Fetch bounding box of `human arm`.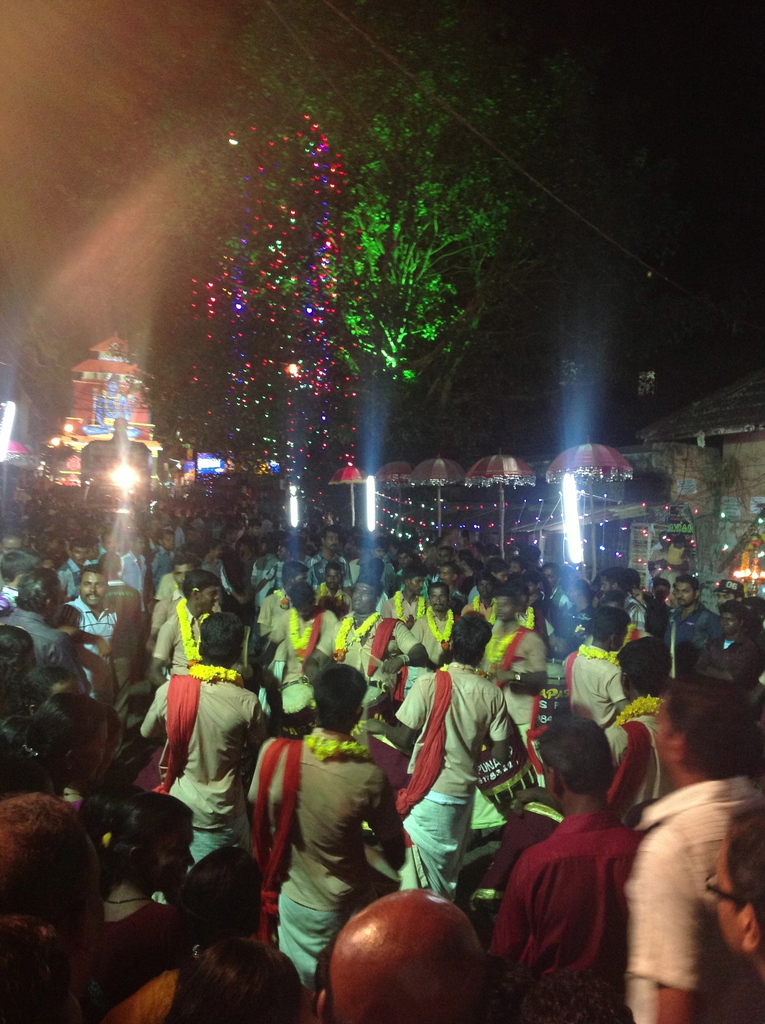
Bbox: x1=246, y1=596, x2=278, y2=648.
